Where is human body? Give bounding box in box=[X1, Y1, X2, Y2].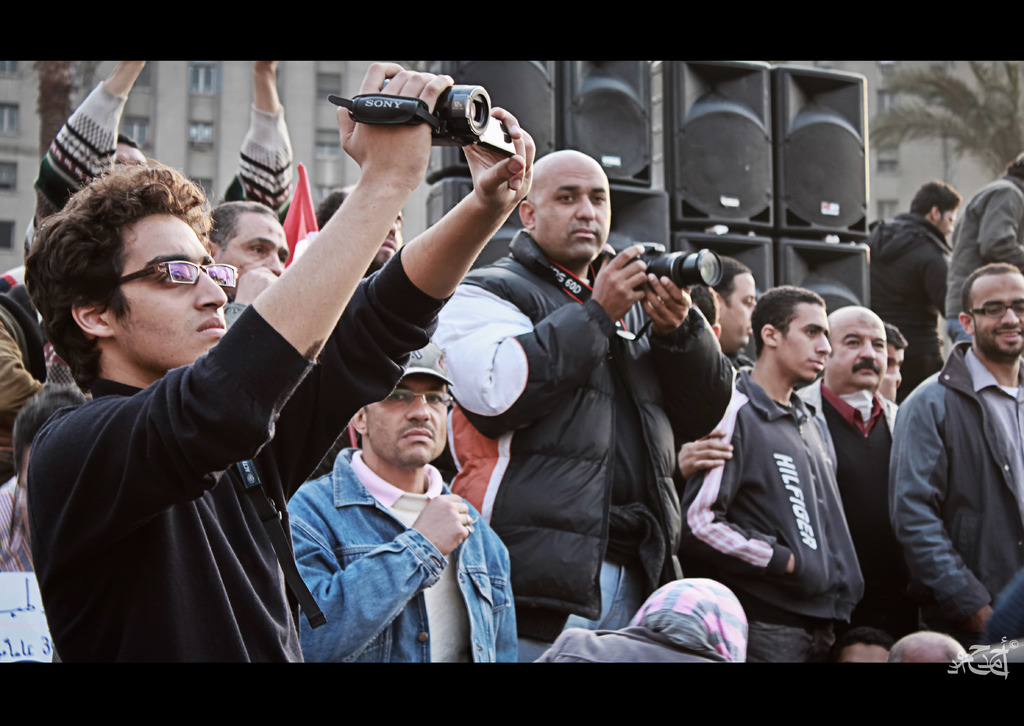
box=[946, 181, 1023, 346].
